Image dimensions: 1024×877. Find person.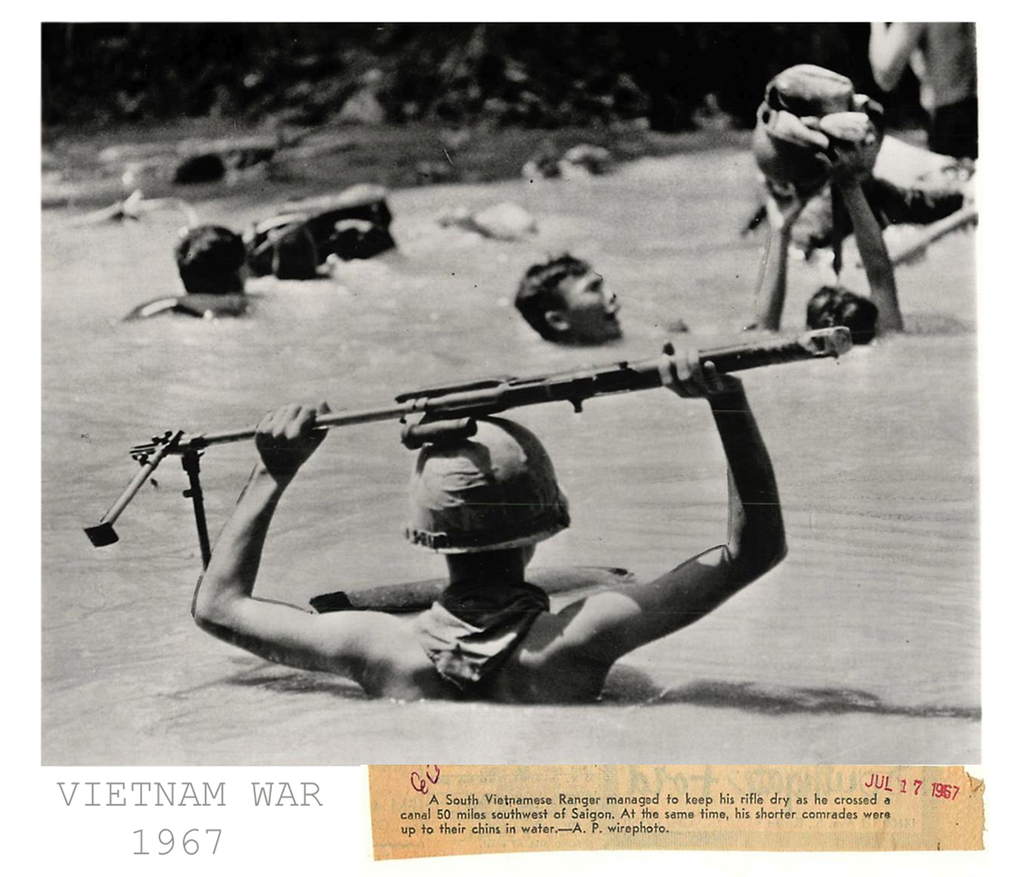
bbox=(517, 251, 627, 344).
